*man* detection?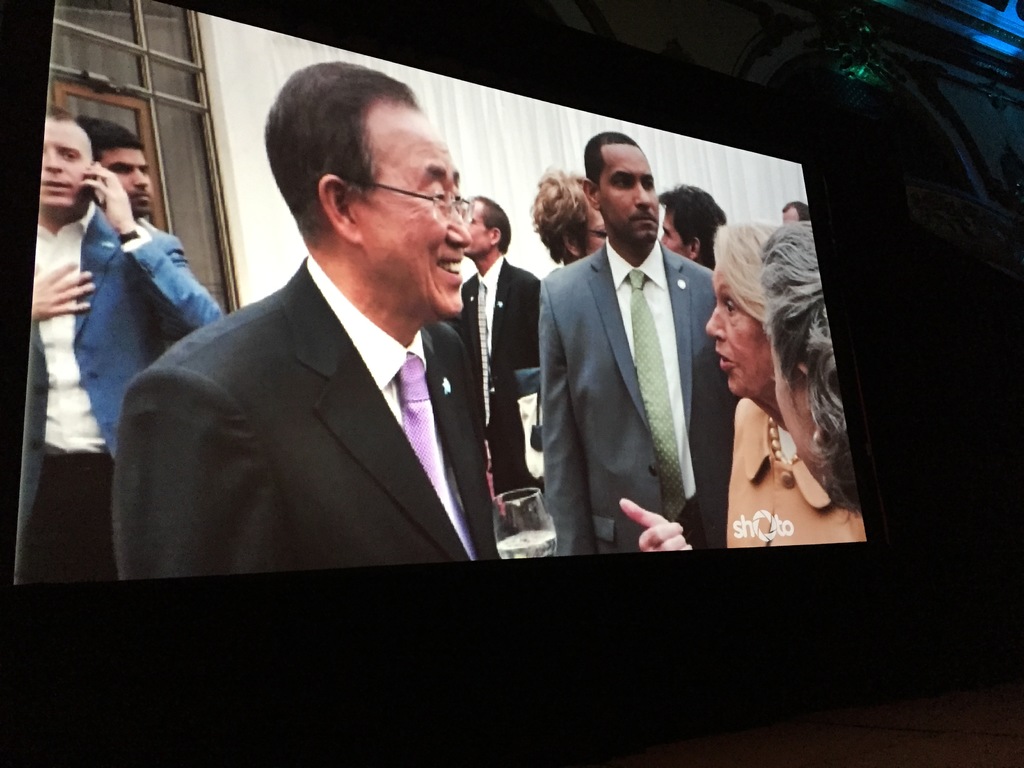
select_region(651, 183, 724, 276)
